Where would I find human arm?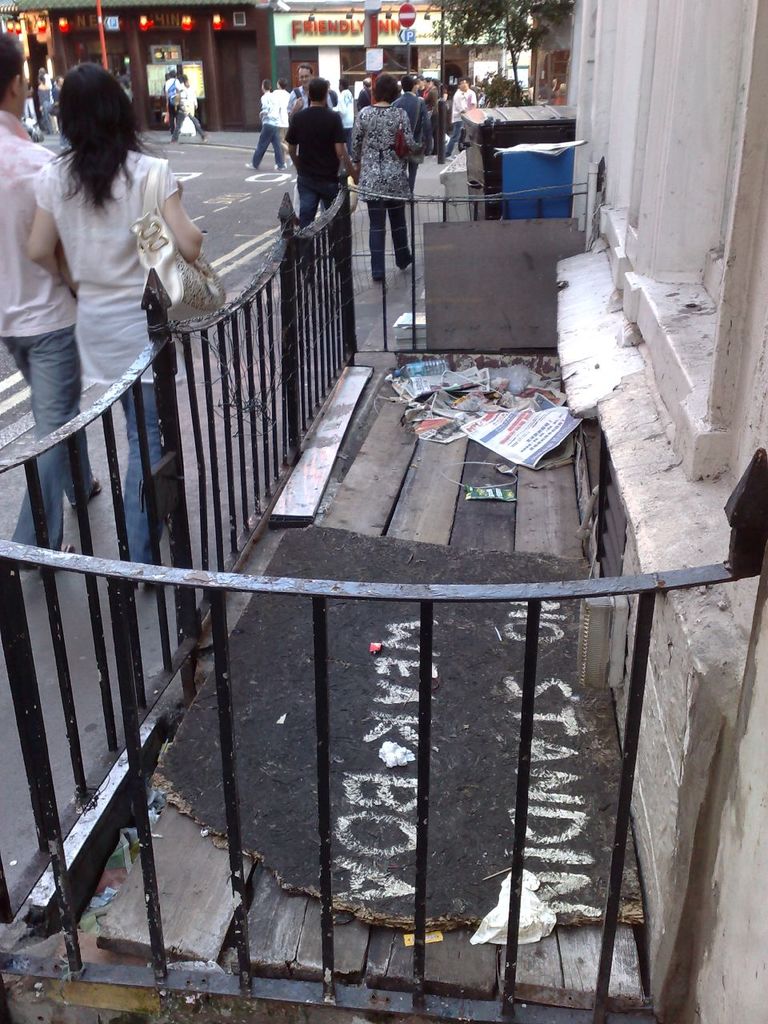
At <bbox>394, 106, 427, 156</bbox>.
